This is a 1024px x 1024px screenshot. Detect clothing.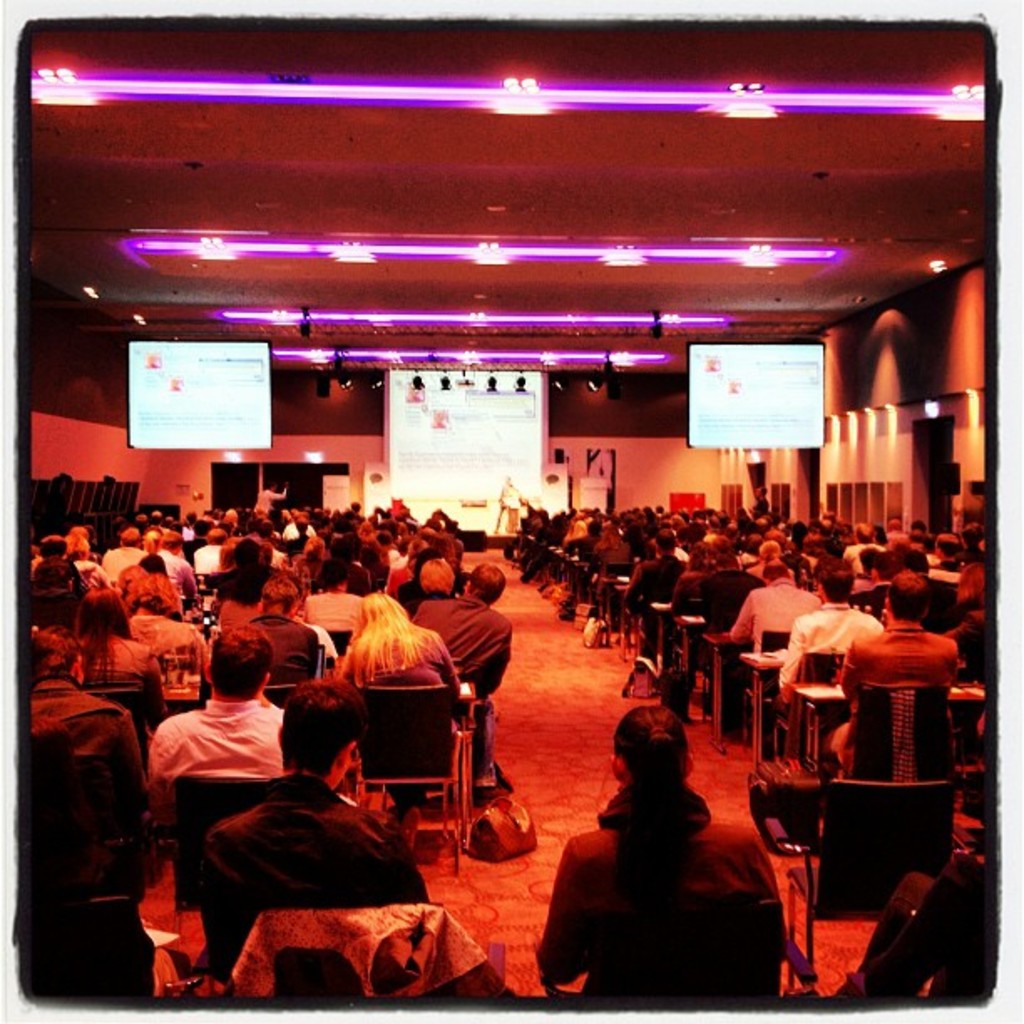
(x1=184, y1=761, x2=455, y2=999).
